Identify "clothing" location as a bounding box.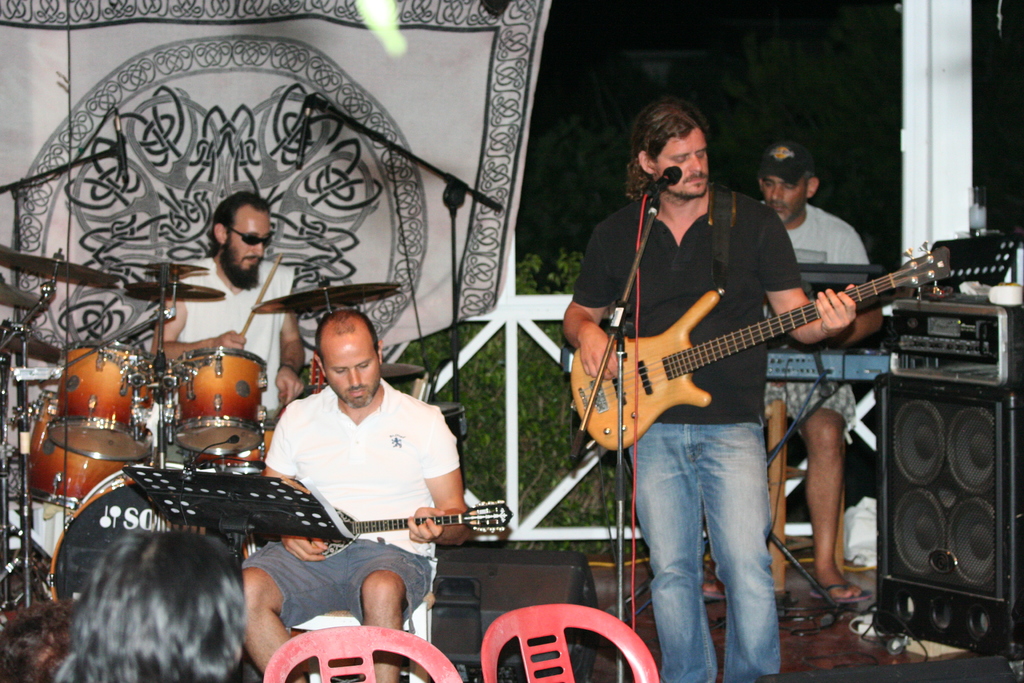
[237, 377, 465, 623].
